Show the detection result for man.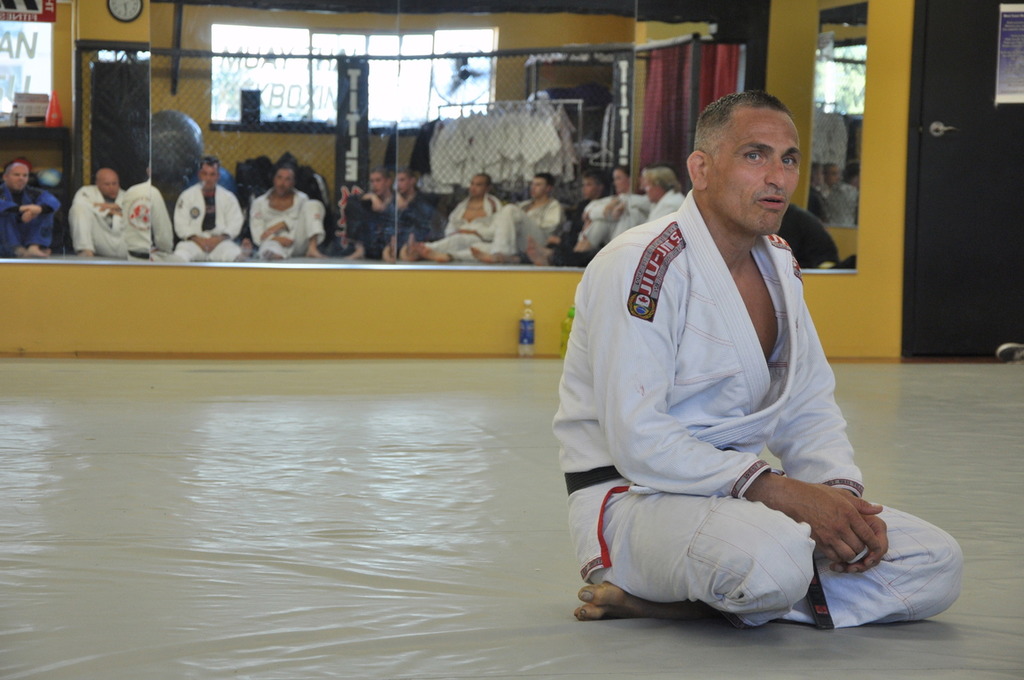
(x1=167, y1=151, x2=244, y2=264).
